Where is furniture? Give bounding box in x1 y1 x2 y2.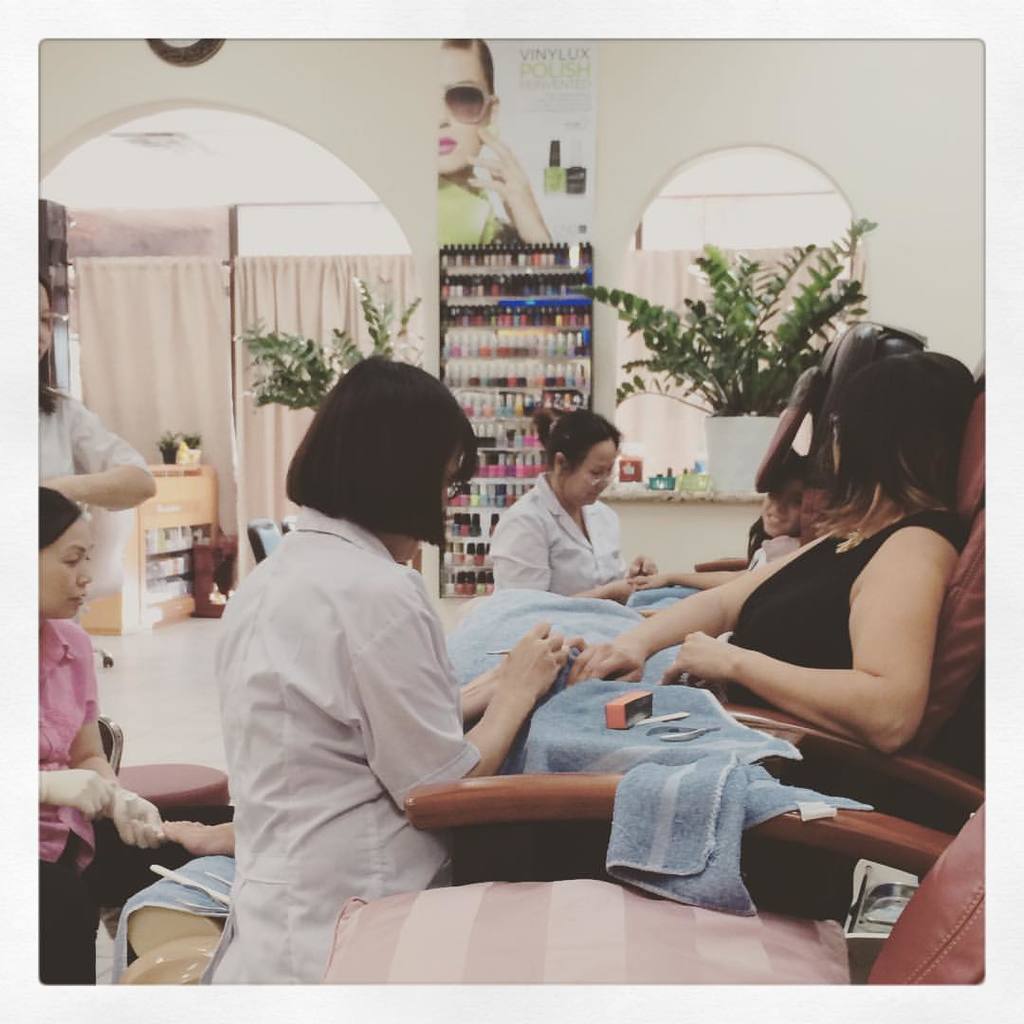
75 462 217 631.
